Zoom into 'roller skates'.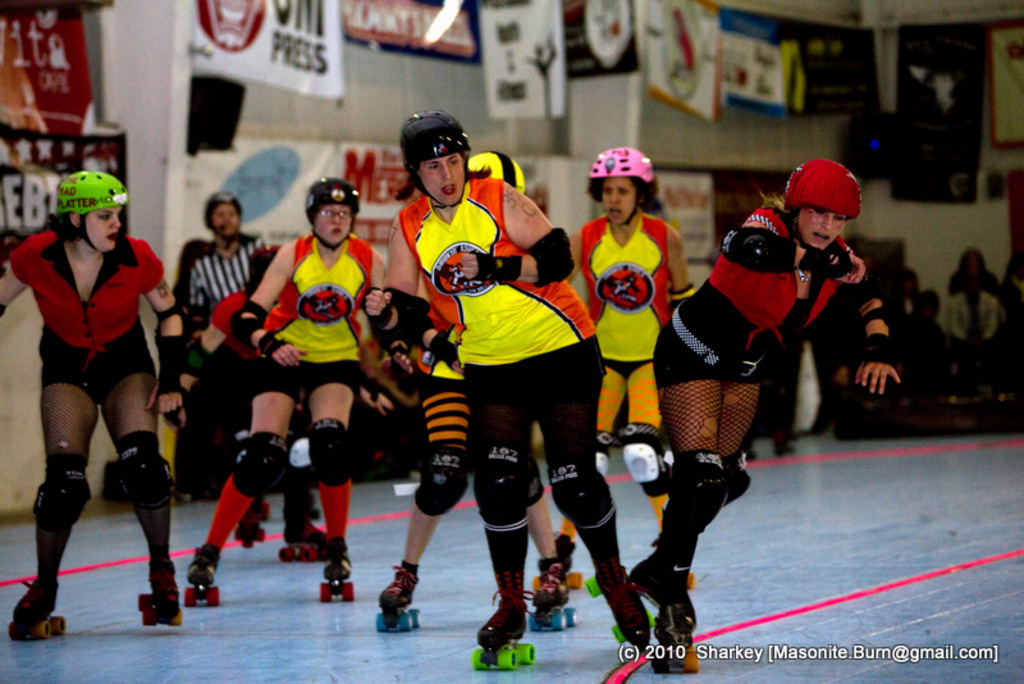
Zoom target: 527 552 581 633.
